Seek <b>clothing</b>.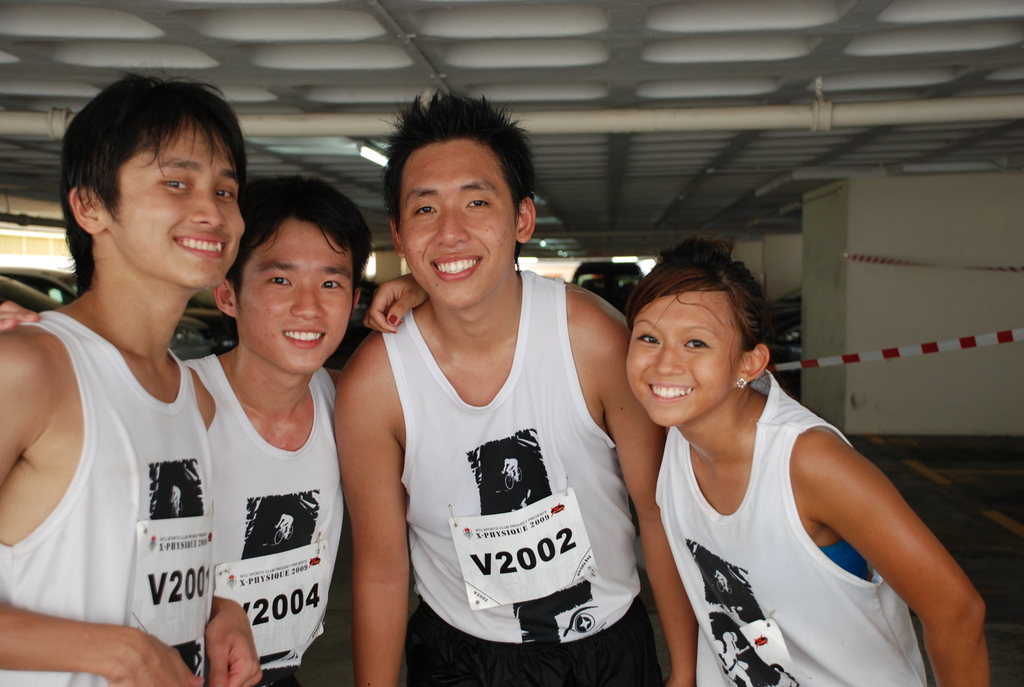
[371,254,634,659].
